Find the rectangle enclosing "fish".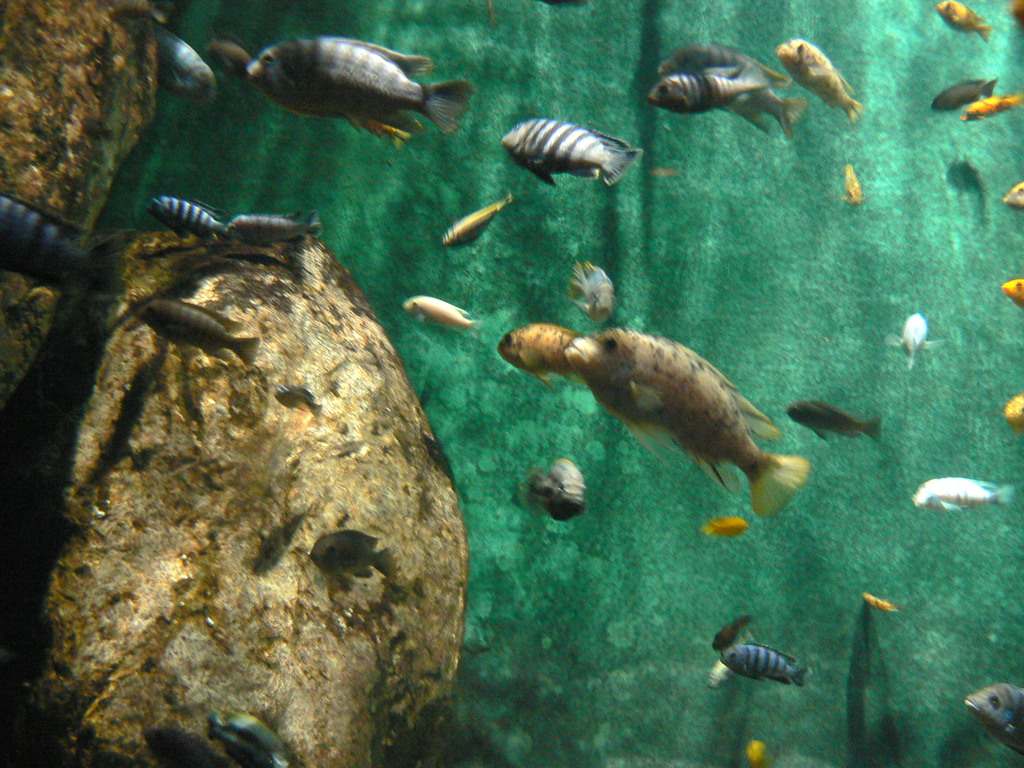
region(524, 455, 591, 534).
